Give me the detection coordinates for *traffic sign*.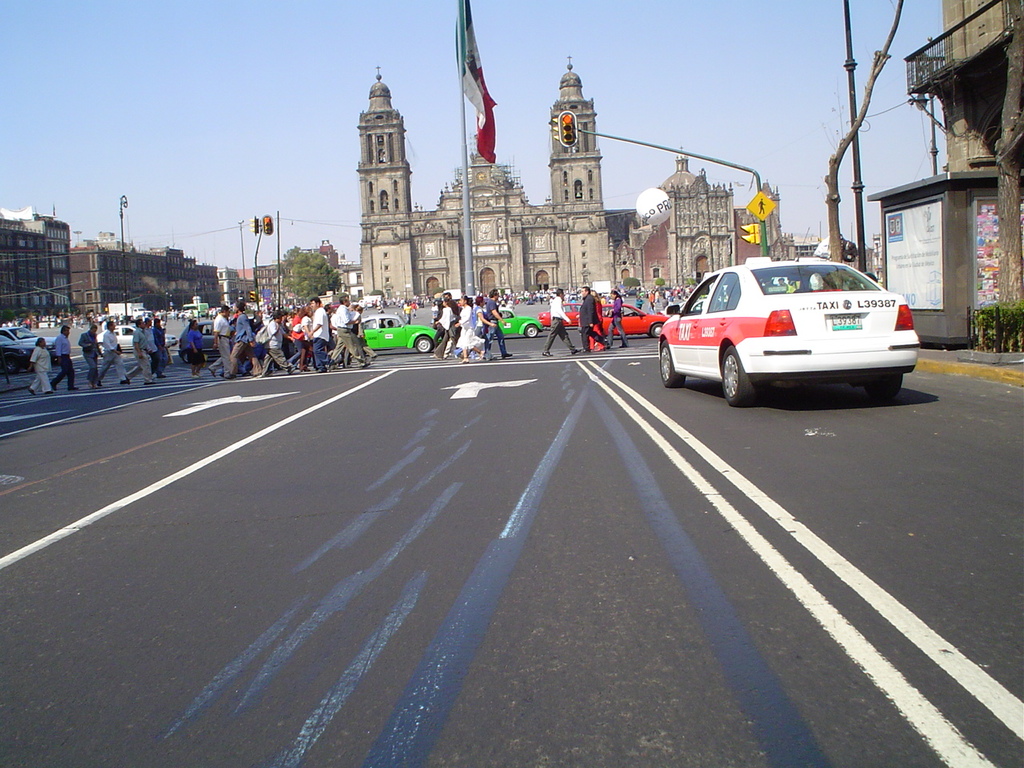
BBox(738, 223, 758, 241).
